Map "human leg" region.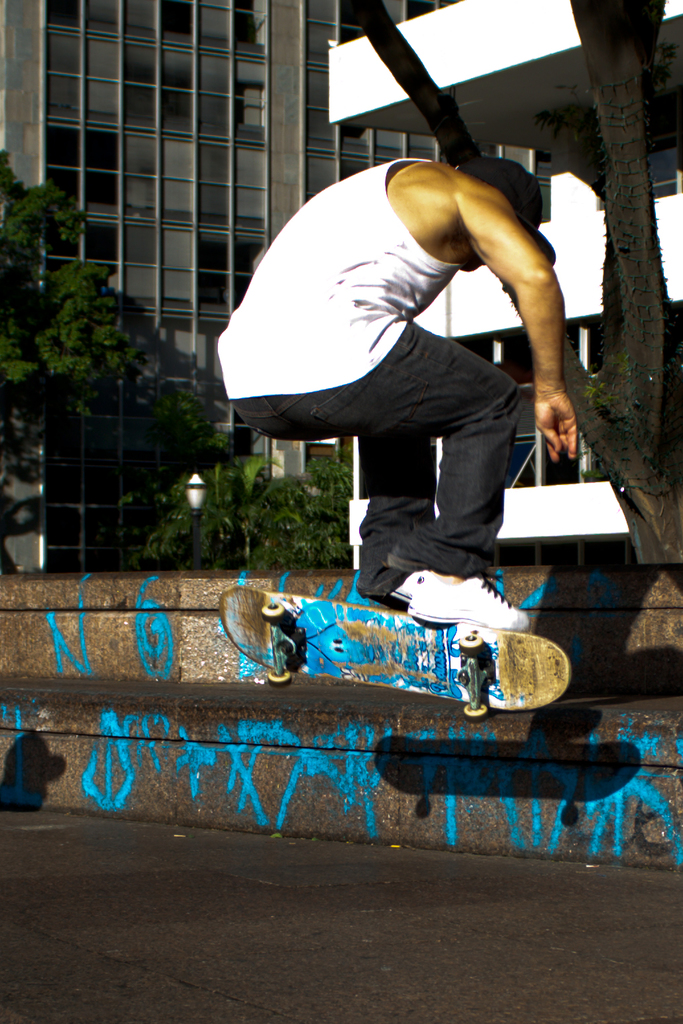
Mapped to locate(238, 393, 443, 608).
